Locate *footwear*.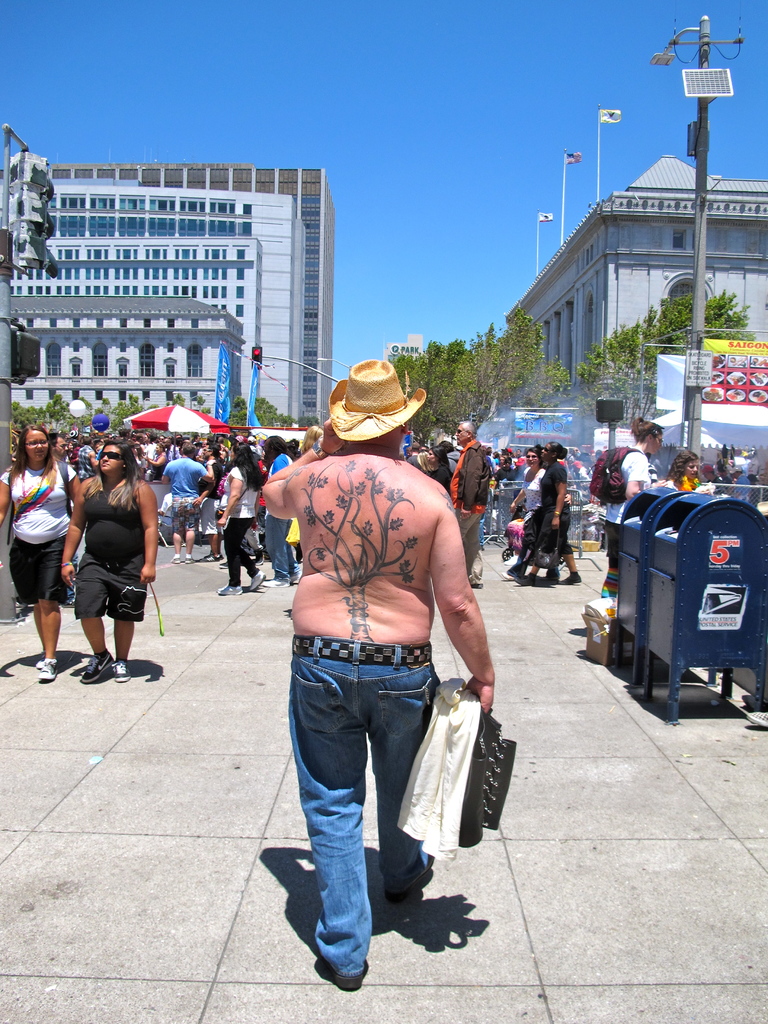
Bounding box: pyautogui.locateOnScreen(85, 652, 102, 687).
